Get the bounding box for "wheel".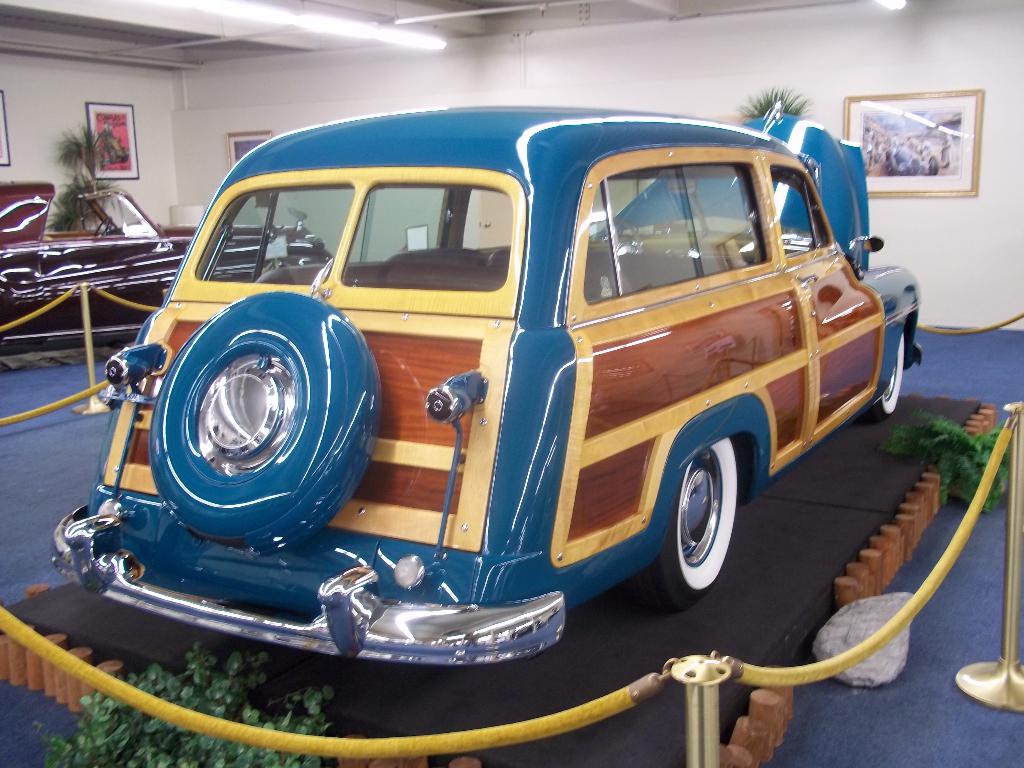
(x1=92, y1=219, x2=111, y2=239).
